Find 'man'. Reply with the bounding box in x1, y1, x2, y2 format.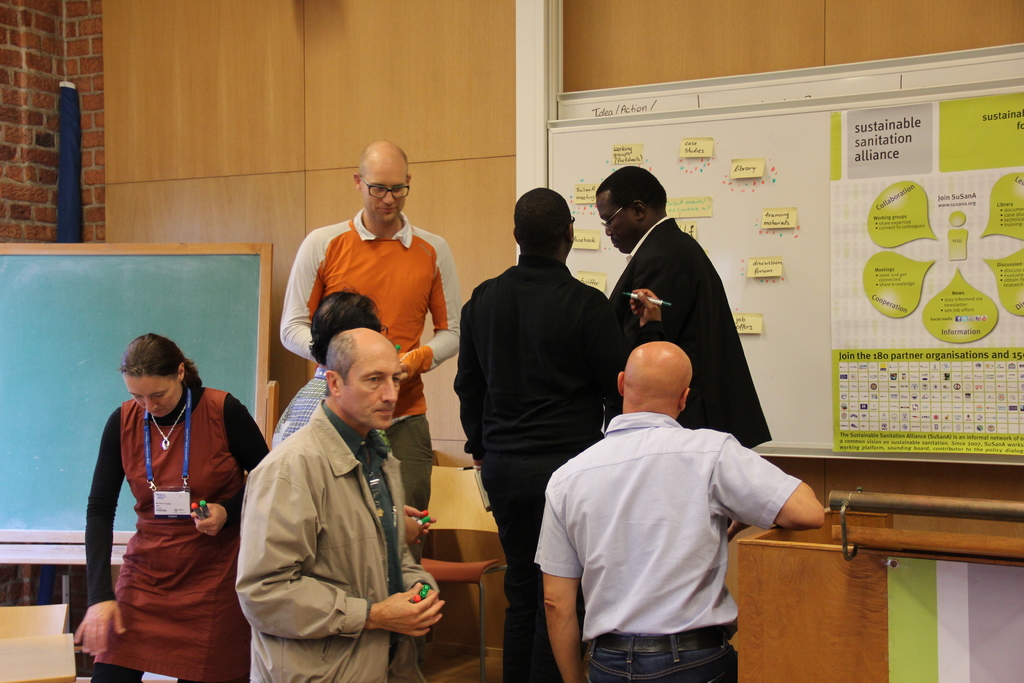
535, 342, 850, 679.
